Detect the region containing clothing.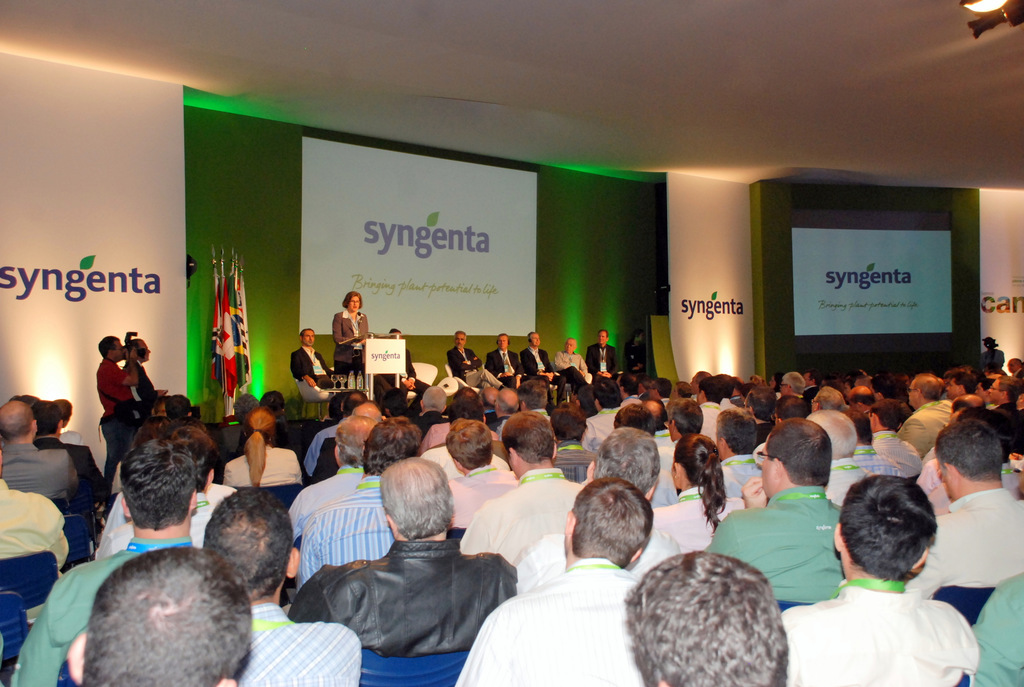
12/525/187/686.
